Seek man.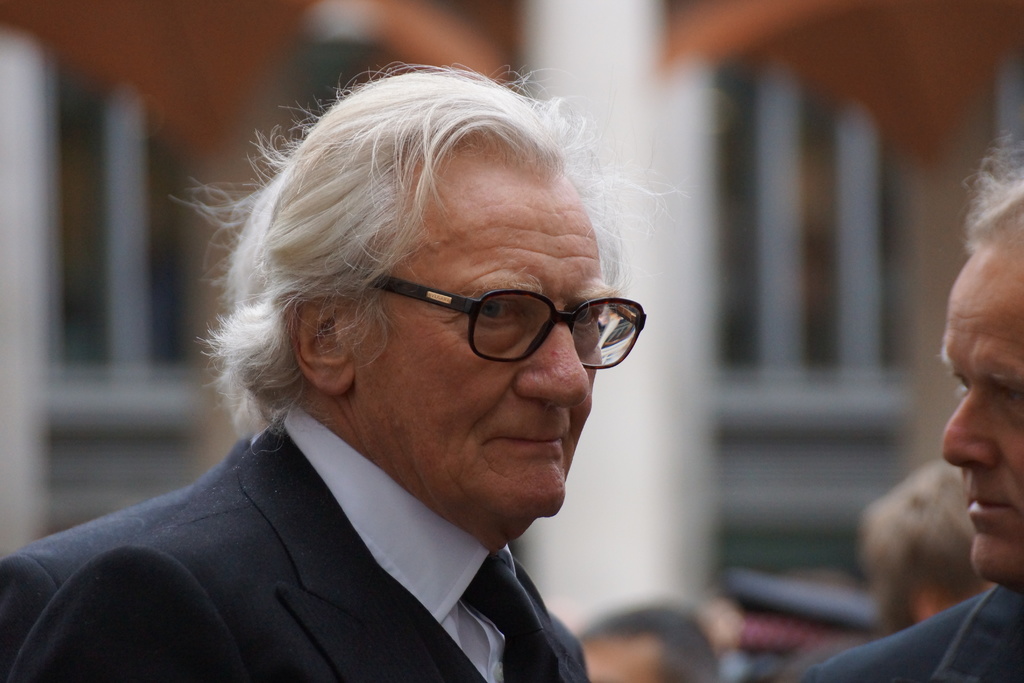
<box>855,458,1001,641</box>.
